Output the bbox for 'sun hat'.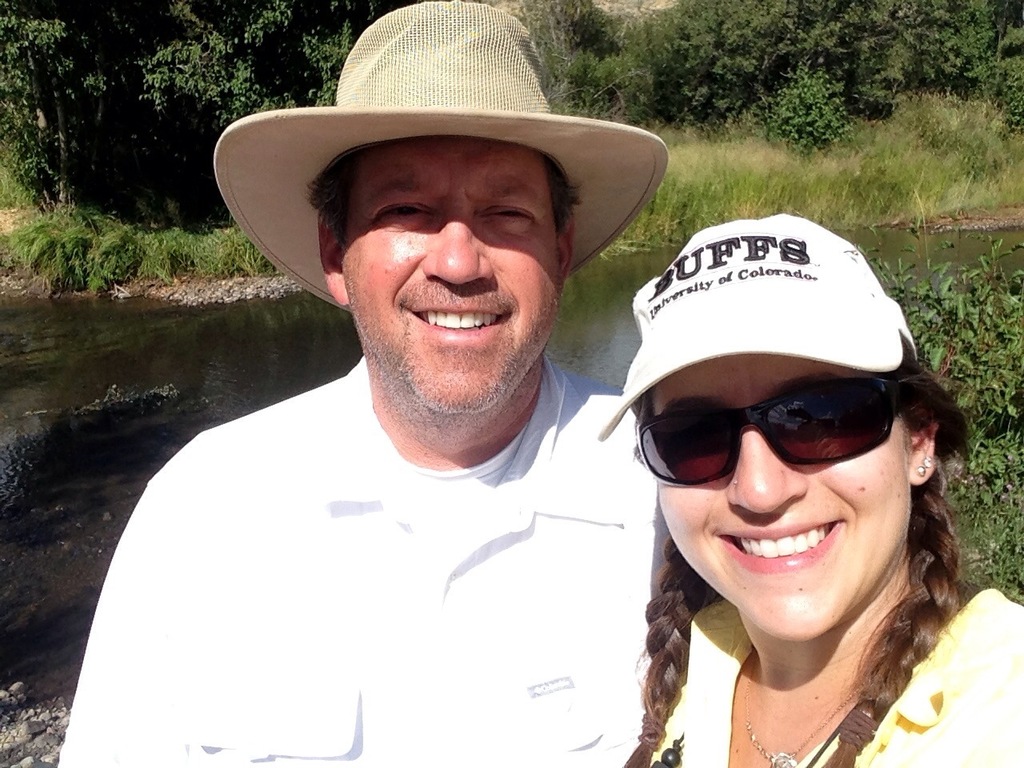
left=593, top=212, right=921, bottom=442.
